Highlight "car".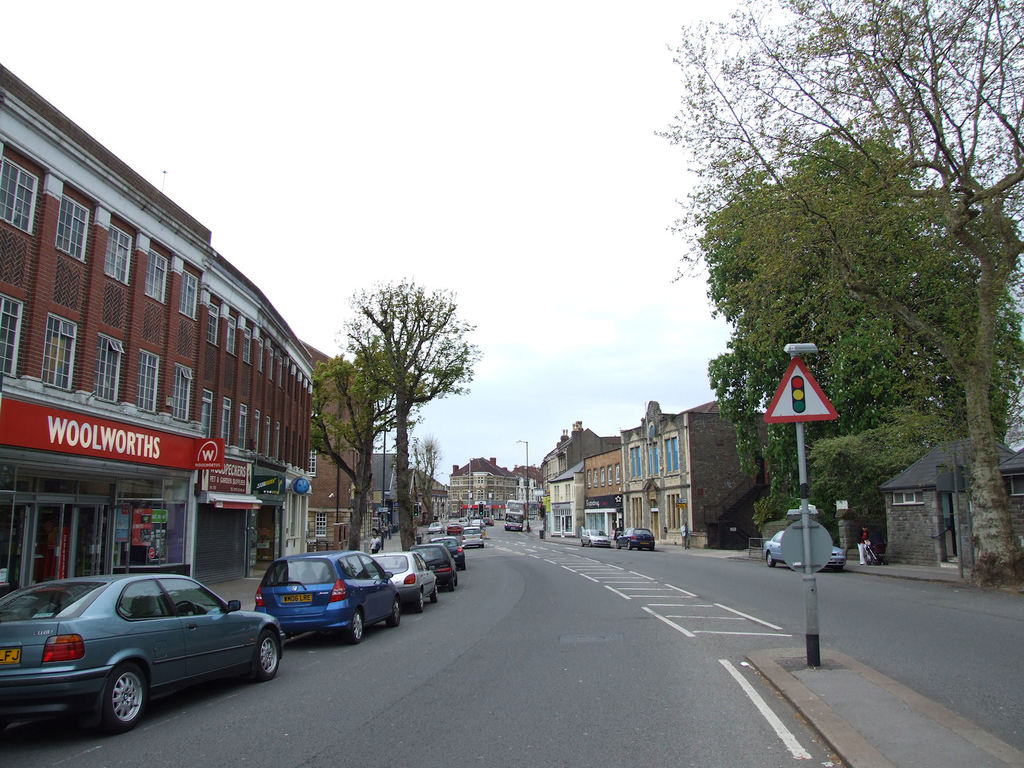
Highlighted region: 427:520:443:533.
